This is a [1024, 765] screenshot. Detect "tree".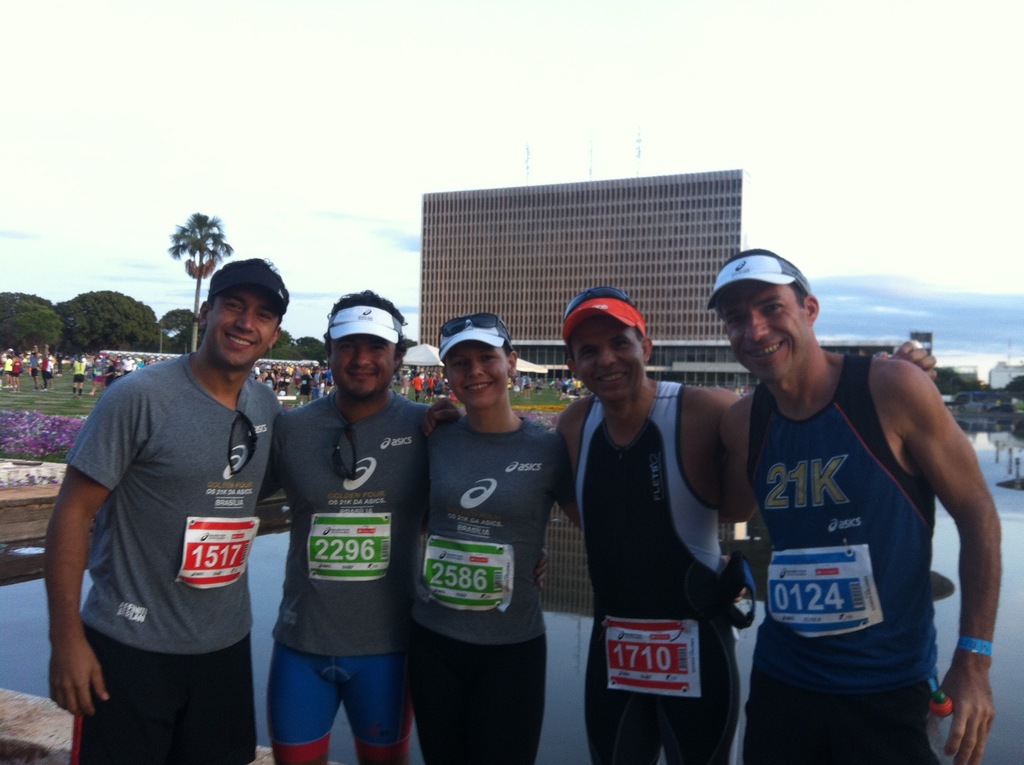
1005, 371, 1023, 394.
